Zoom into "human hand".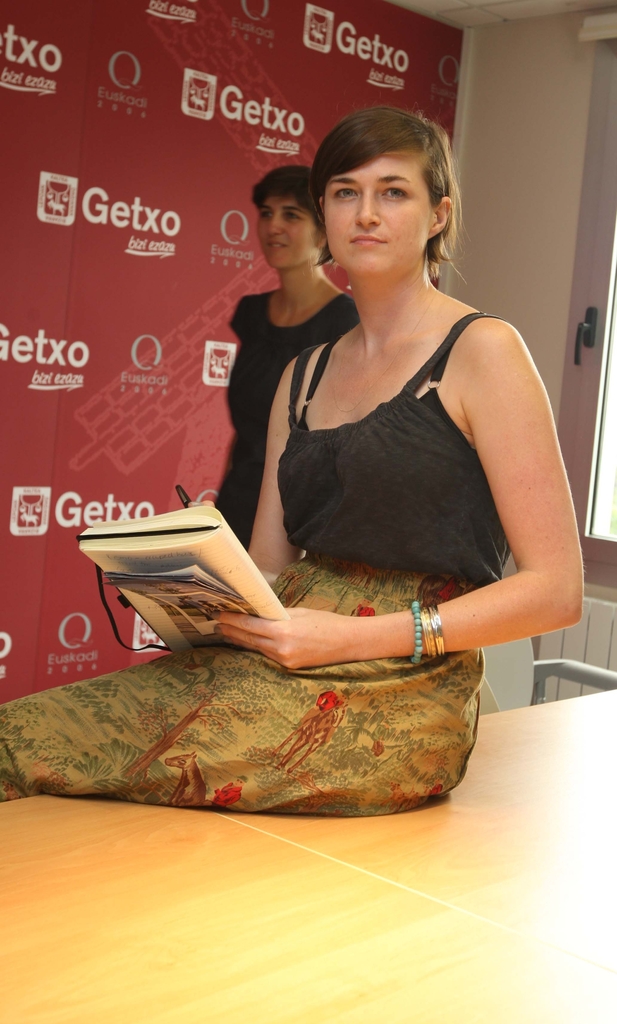
Zoom target: {"left": 203, "top": 593, "right": 407, "bottom": 669}.
